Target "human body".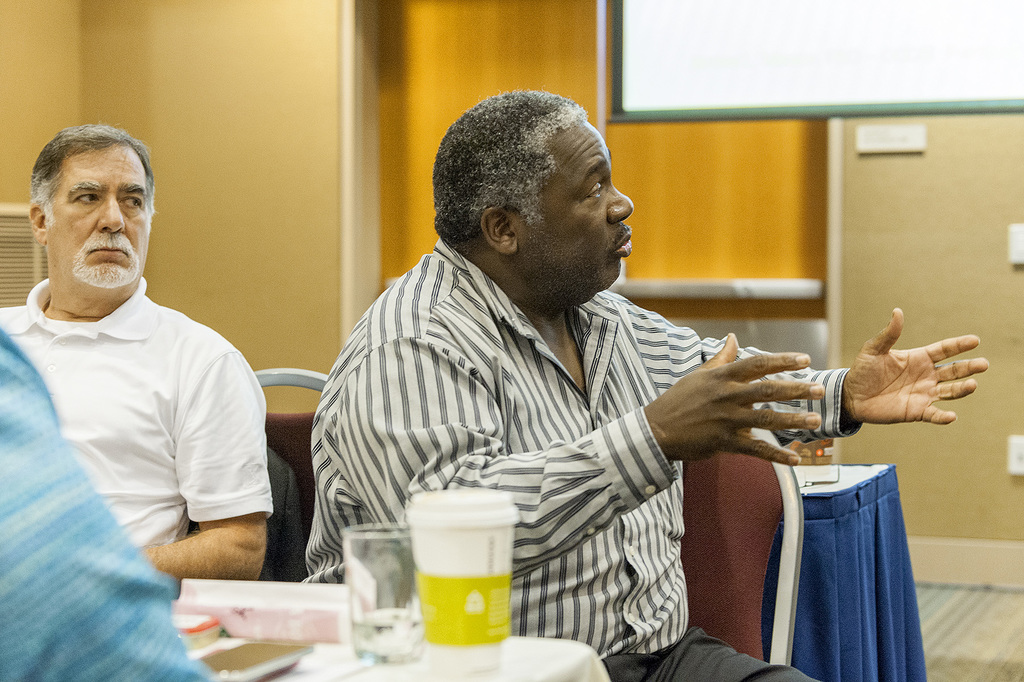
Target region: 332,139,924,669.
